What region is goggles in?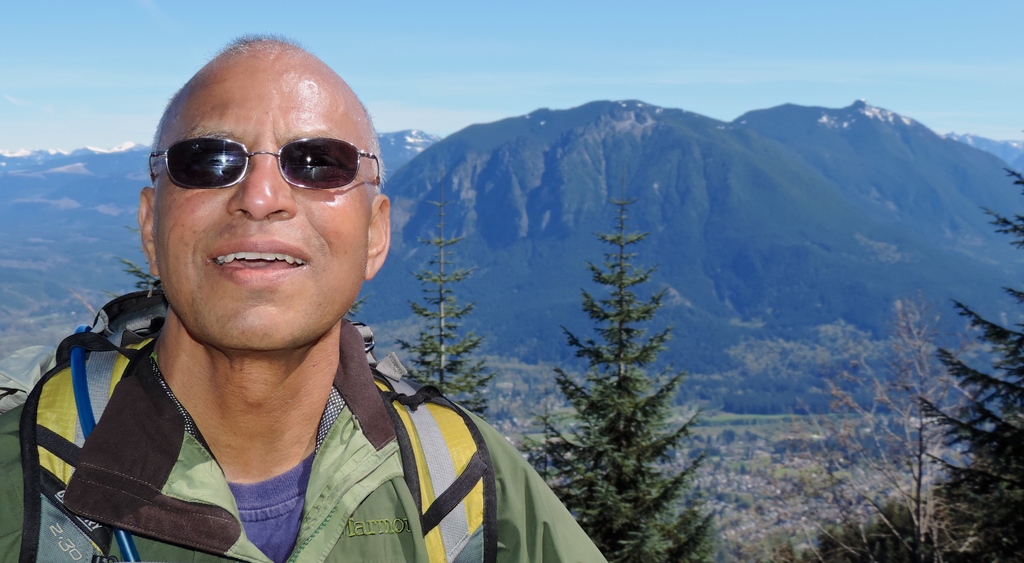
bbox(160, 118, 374, 191).
